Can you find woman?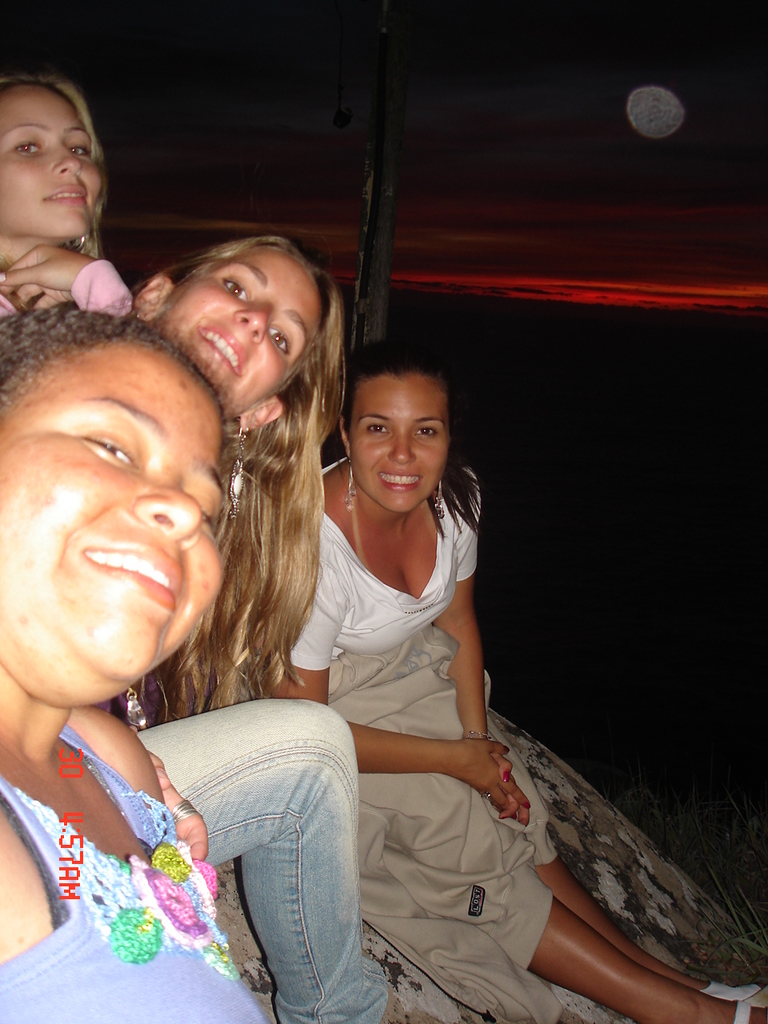
Yes, bounding box: l=265, t=350, r=767, b=1023.
